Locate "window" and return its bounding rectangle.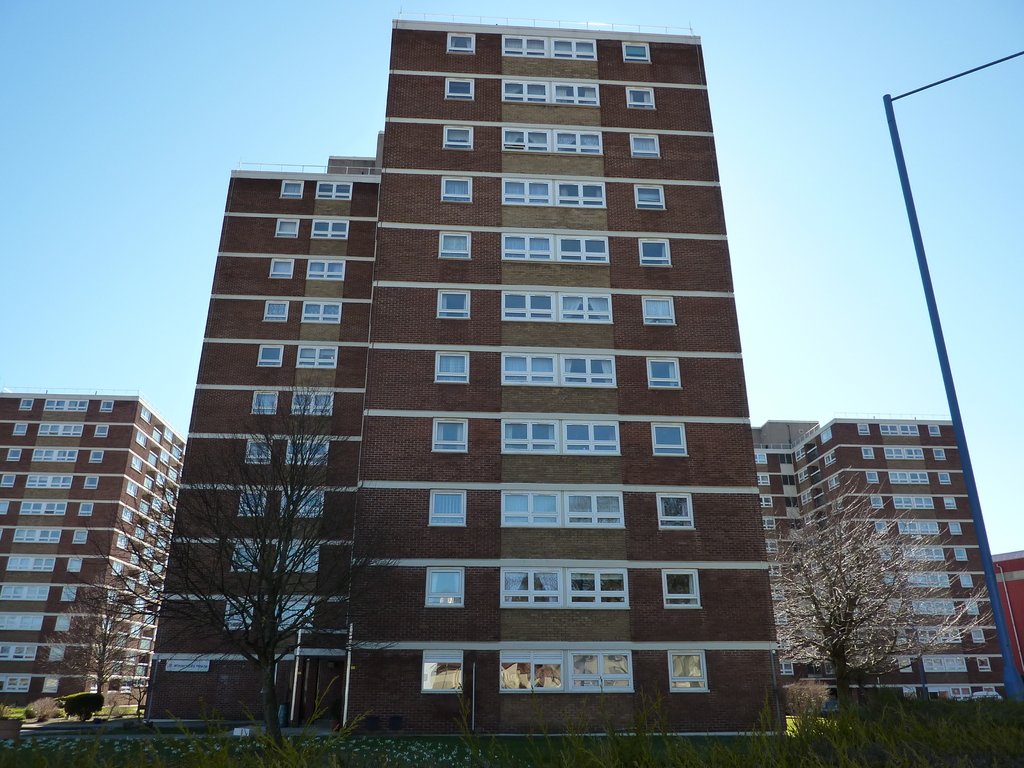
<region>262, 299, 288, 317</region>.
